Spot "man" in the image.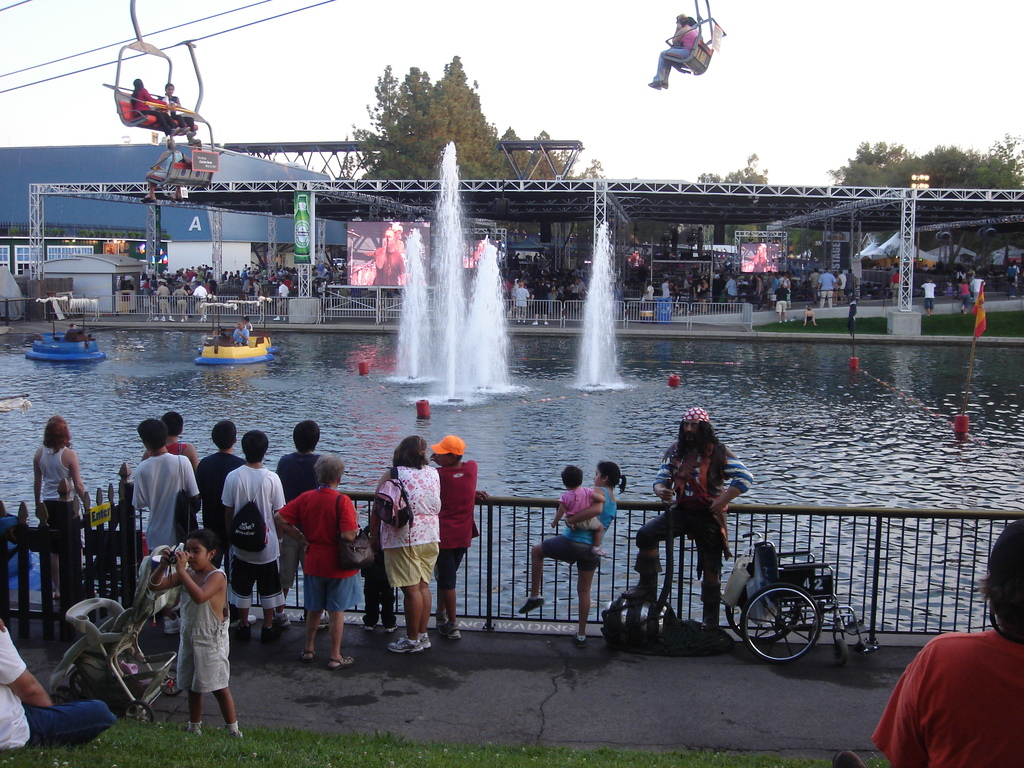
"man" found at <region>196, 277, 212, 319</region>.
